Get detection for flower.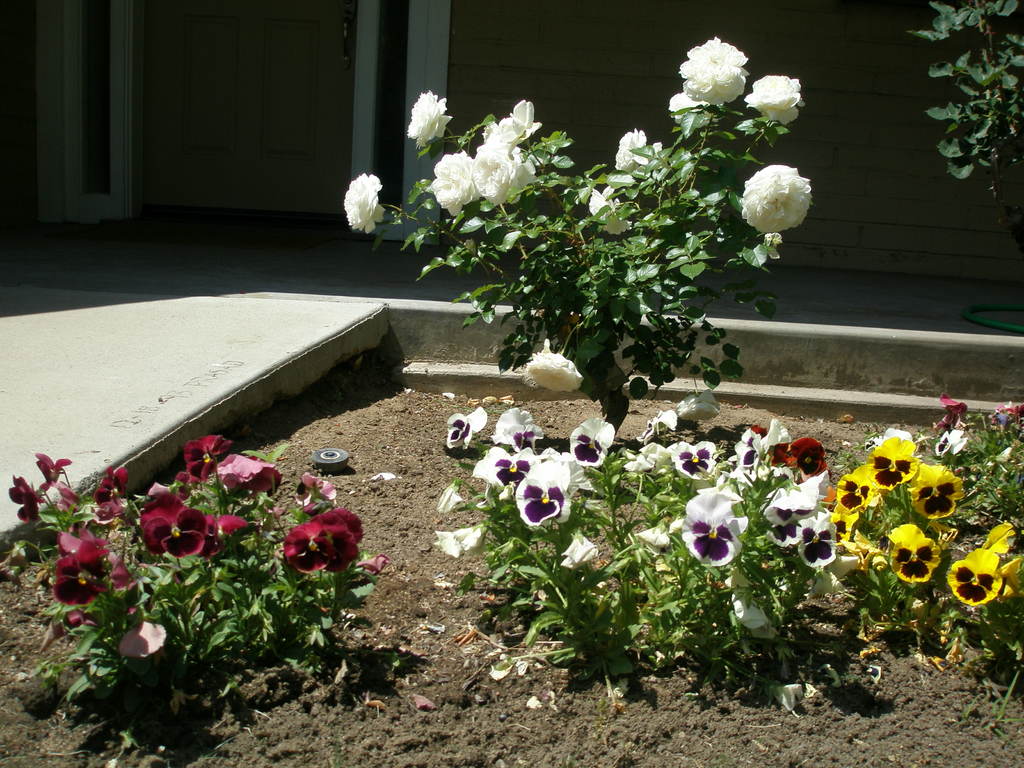
Detection: rect(677, 485, 758, 579).
